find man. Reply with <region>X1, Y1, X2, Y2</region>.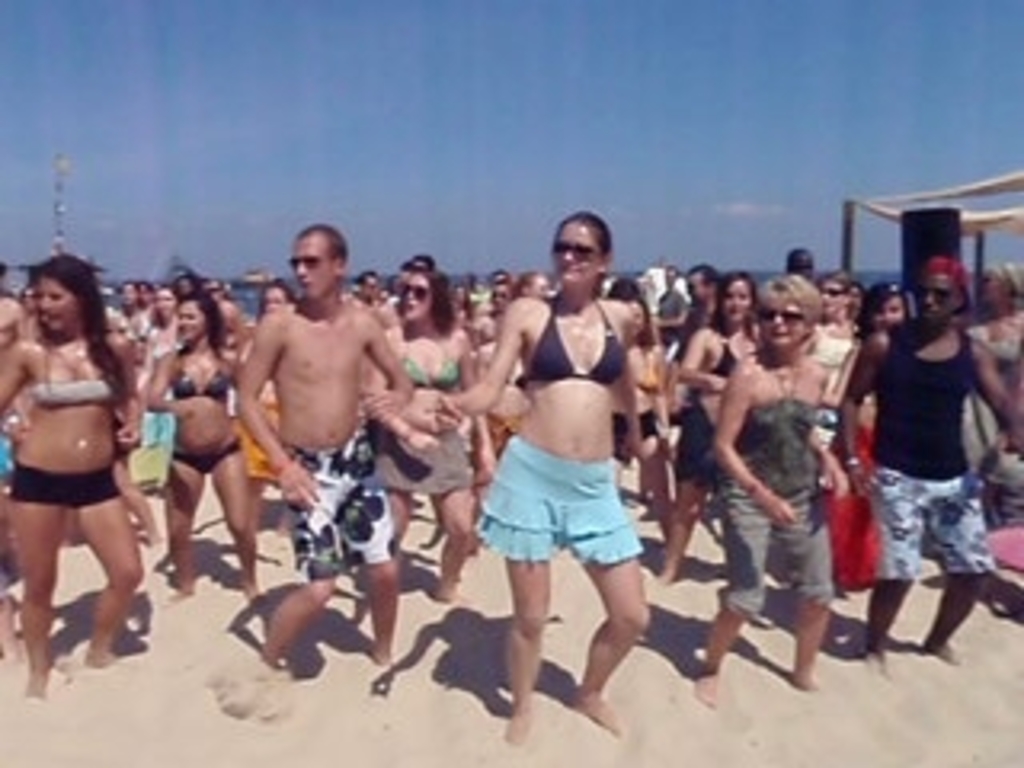
<region>346, 272, 374, 314</region>.
